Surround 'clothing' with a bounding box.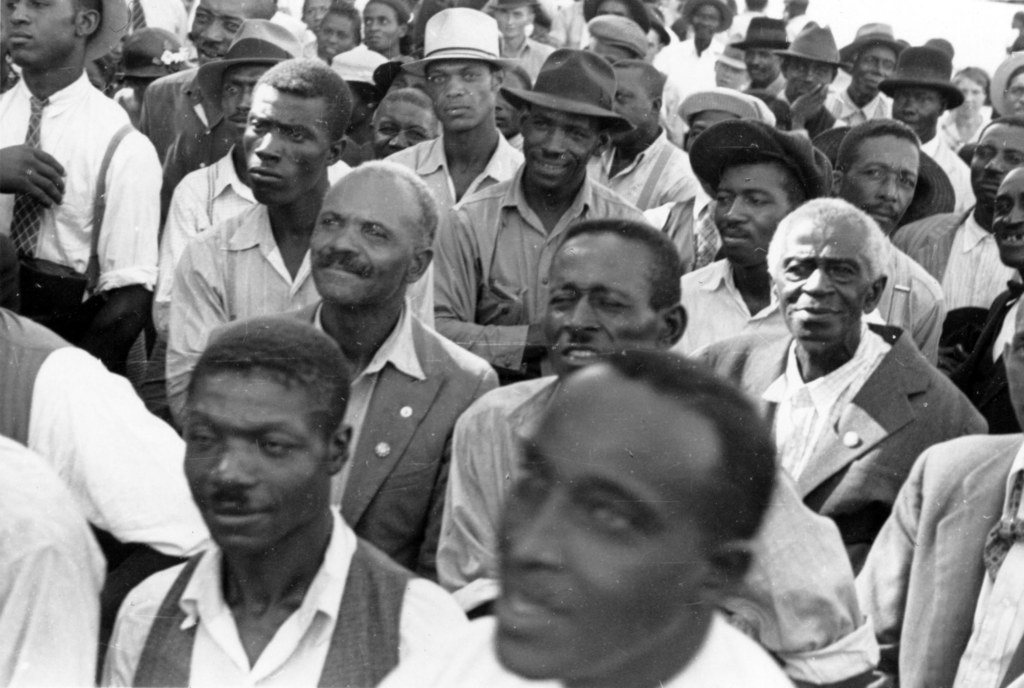
(674, 253, 799, 354).
